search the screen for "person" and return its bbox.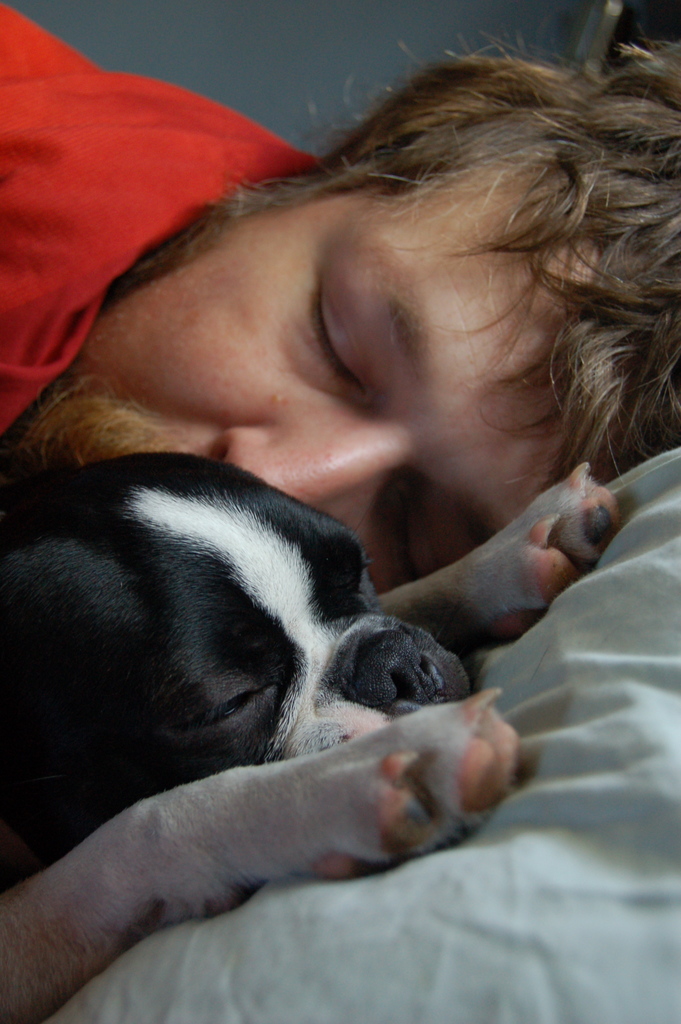
Found: <bbox>0, 6, 680, 592</bbox>.
